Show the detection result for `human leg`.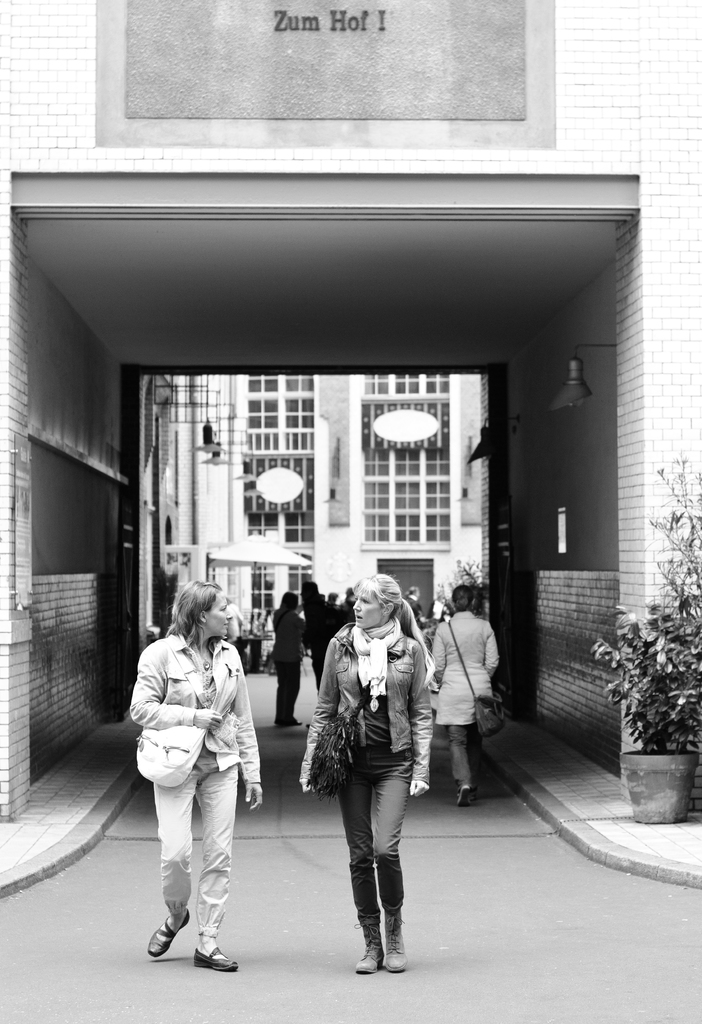
l=277, t=652, r=303, b=715.
